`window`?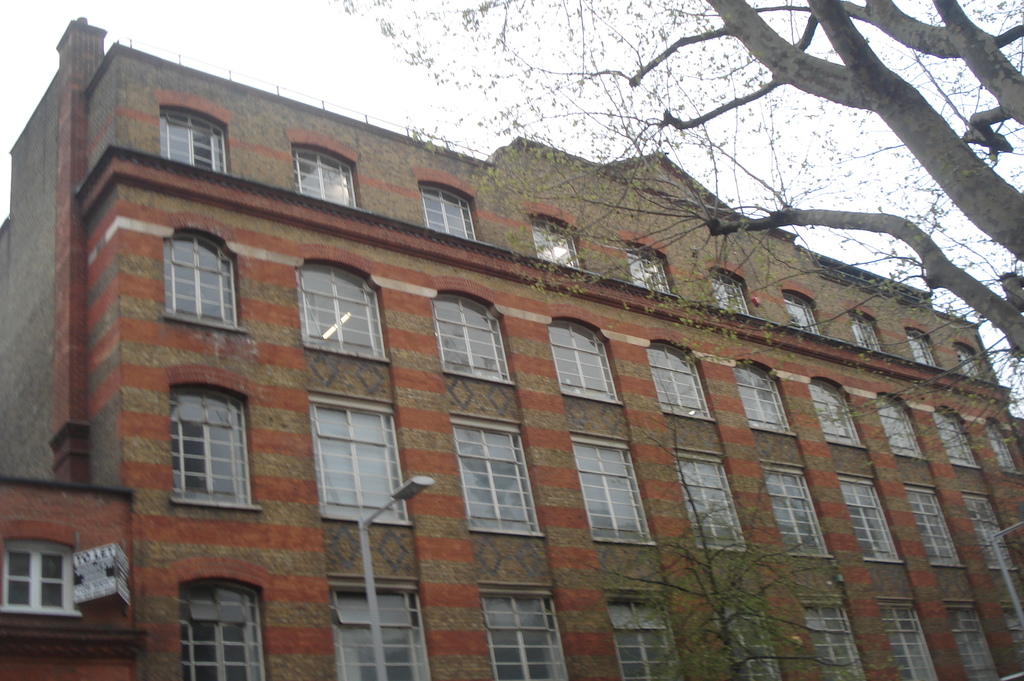
rect(472, 587, 569, 680)
